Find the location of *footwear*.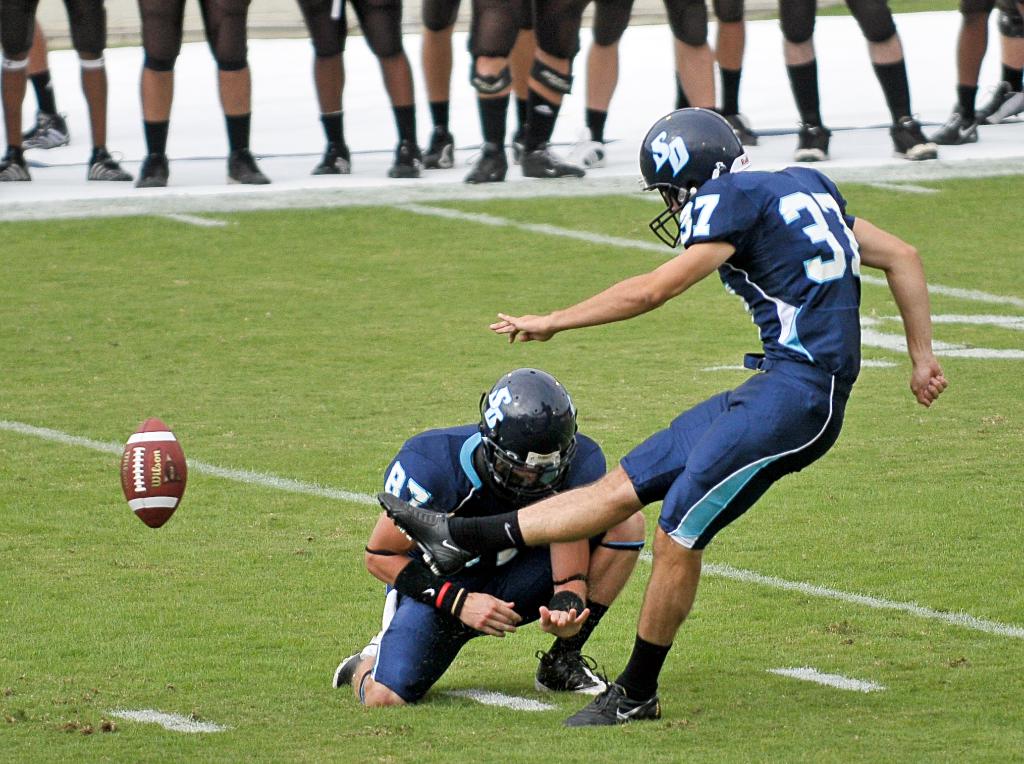
Location: x1=24 y1=111 x2=67 y2=149.
